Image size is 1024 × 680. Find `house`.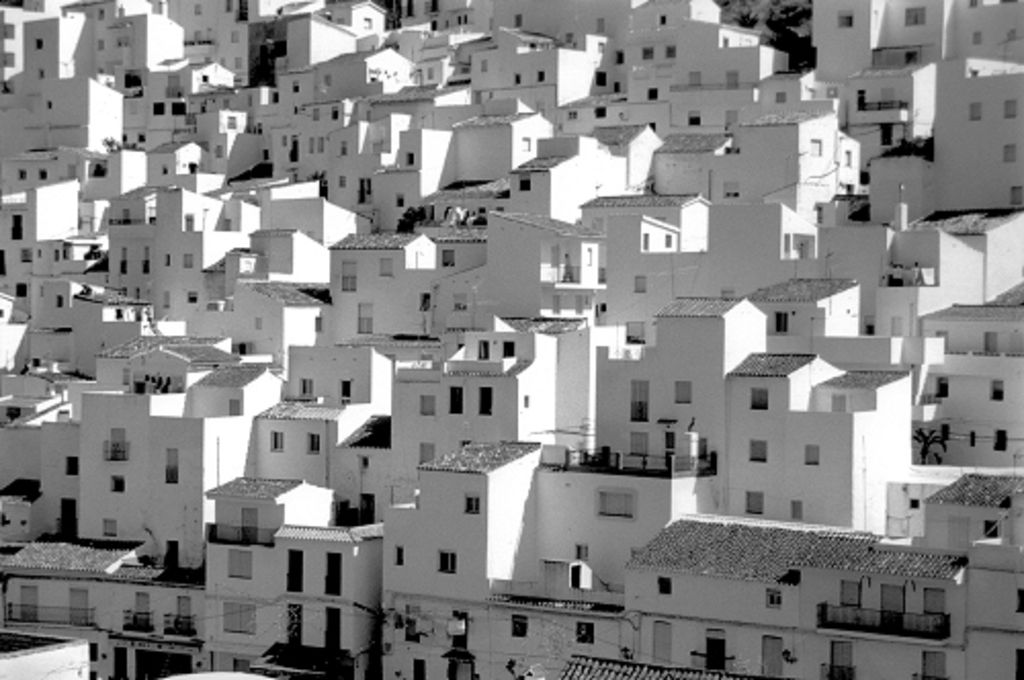
(left=862, top=125, right=924, bottom=231).
